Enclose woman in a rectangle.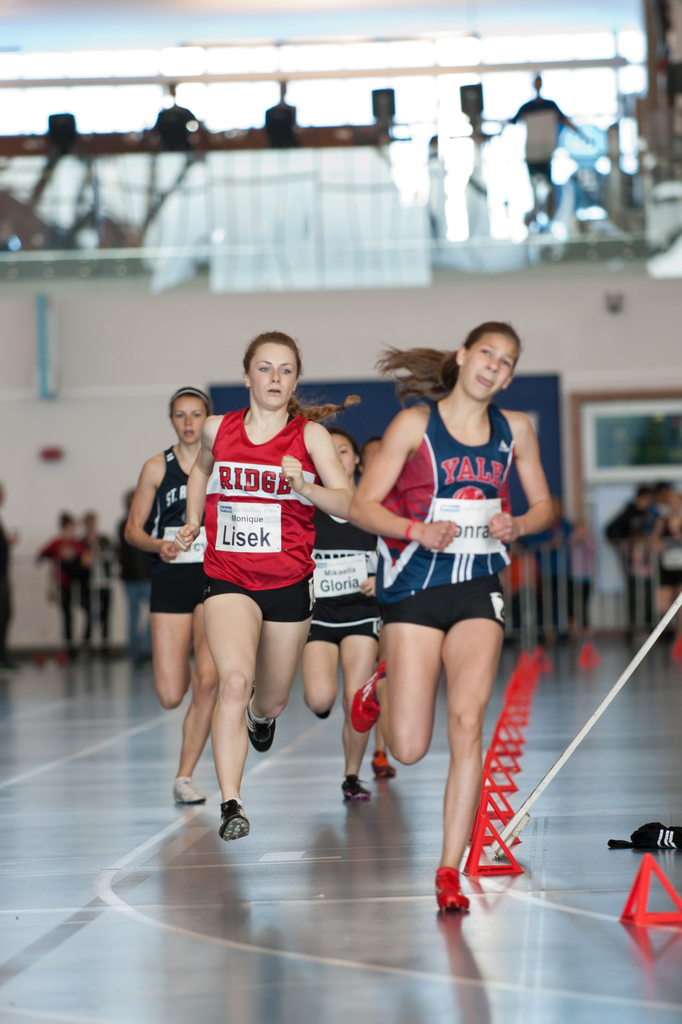
(169, 328, 358, 844).
